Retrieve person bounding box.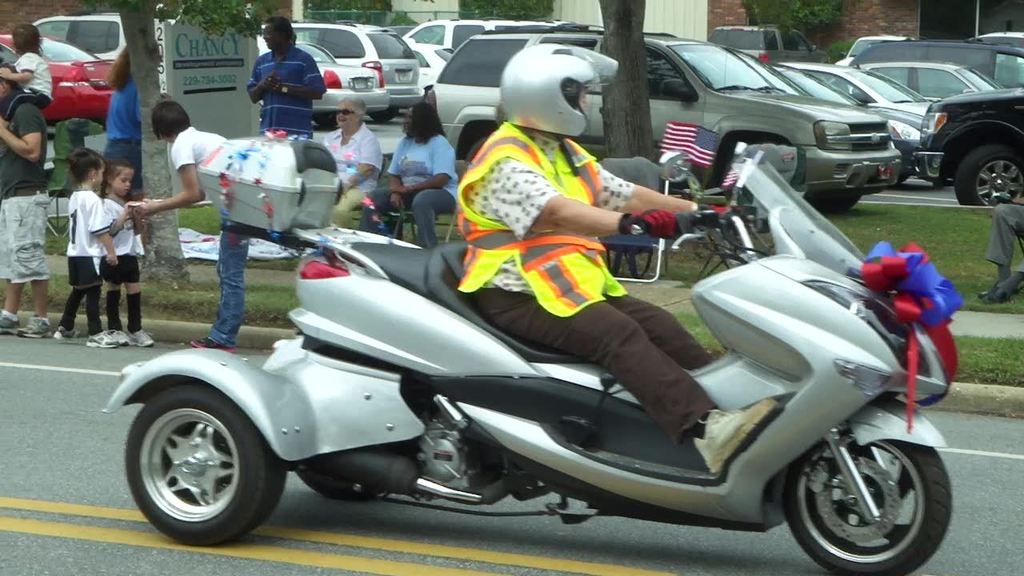
Bounding box: <region>238, 14, 316, 150</region>.
